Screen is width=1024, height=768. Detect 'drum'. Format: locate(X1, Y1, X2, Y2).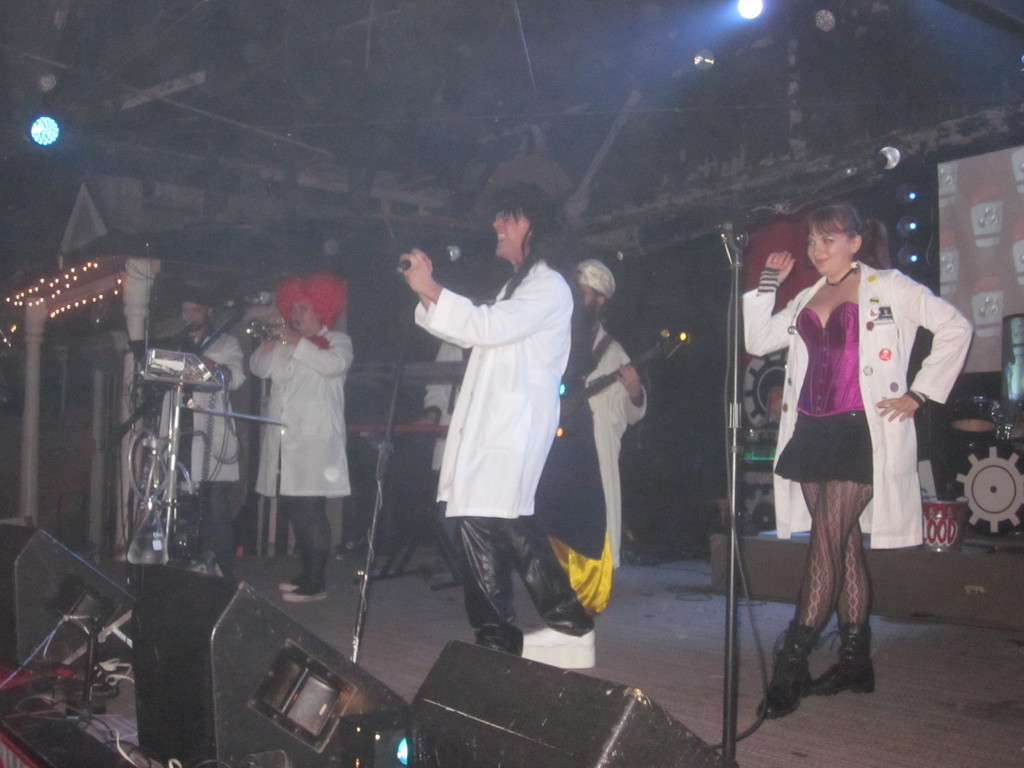
locate(922, 500, 967, 550).
